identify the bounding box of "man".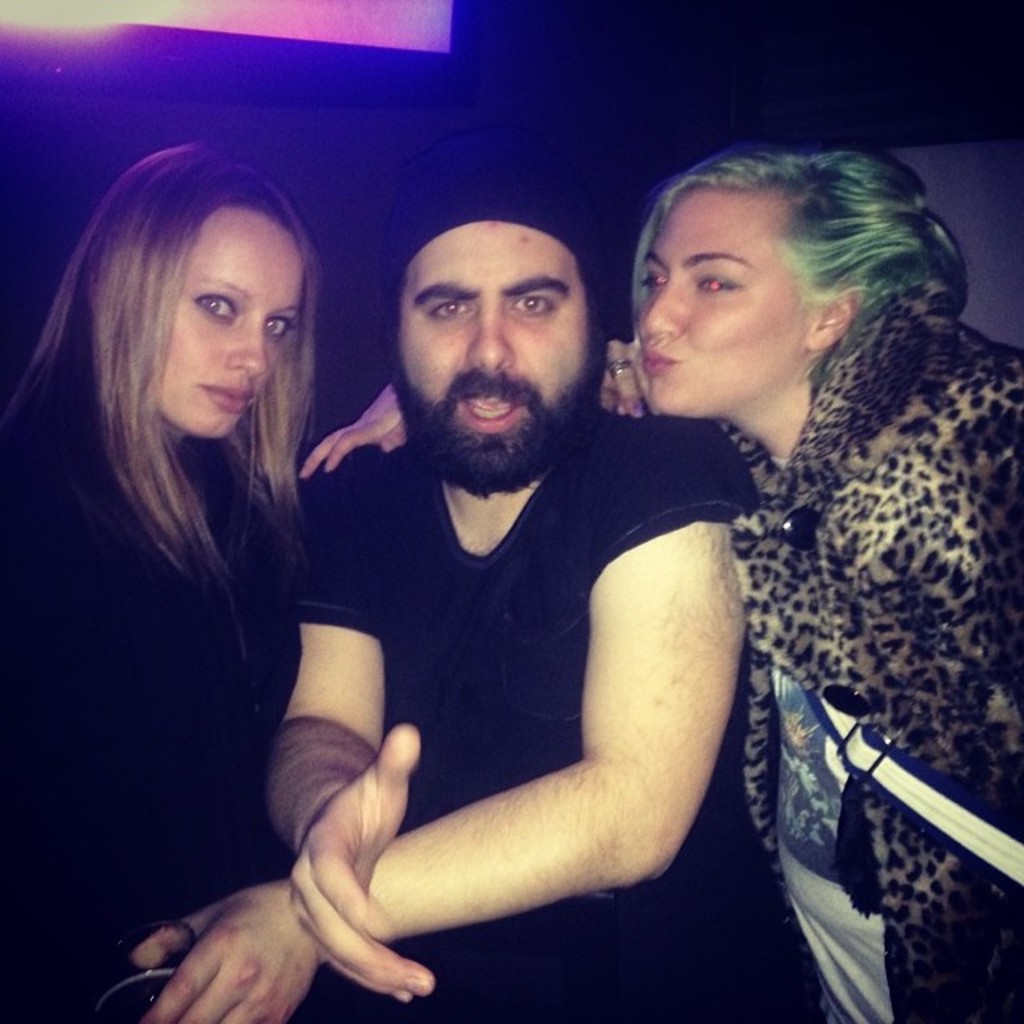
222/176/773/1014.
